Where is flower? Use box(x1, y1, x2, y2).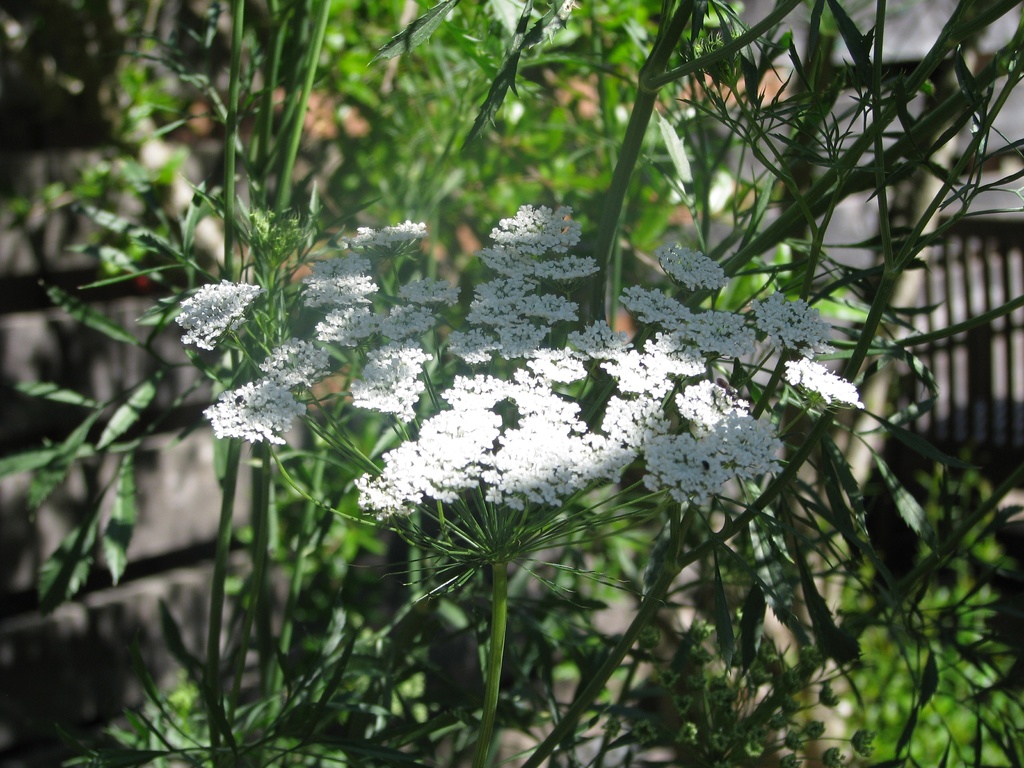
box(608, 345, 666, 399).
